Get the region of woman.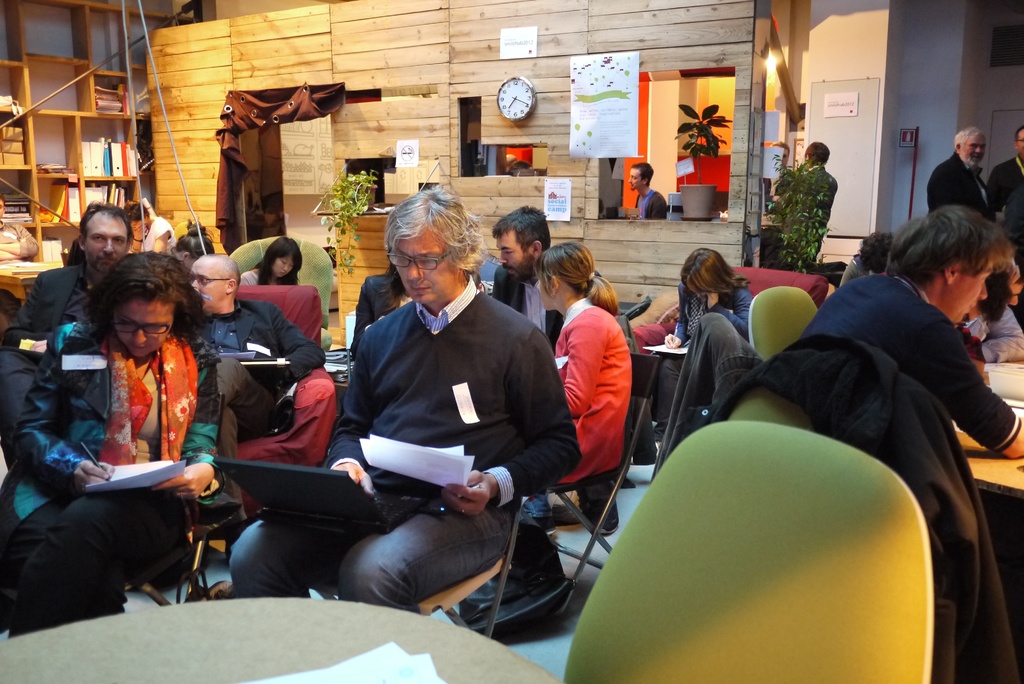
[152, 216, 216, 273].
